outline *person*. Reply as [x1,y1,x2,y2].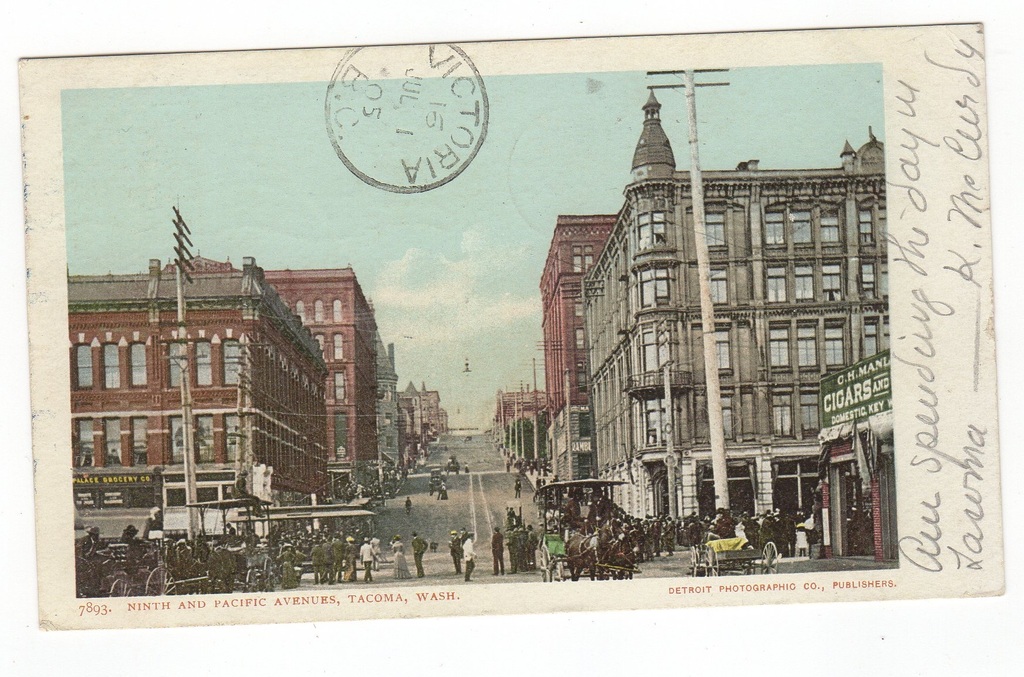
[333,539,356,576].
